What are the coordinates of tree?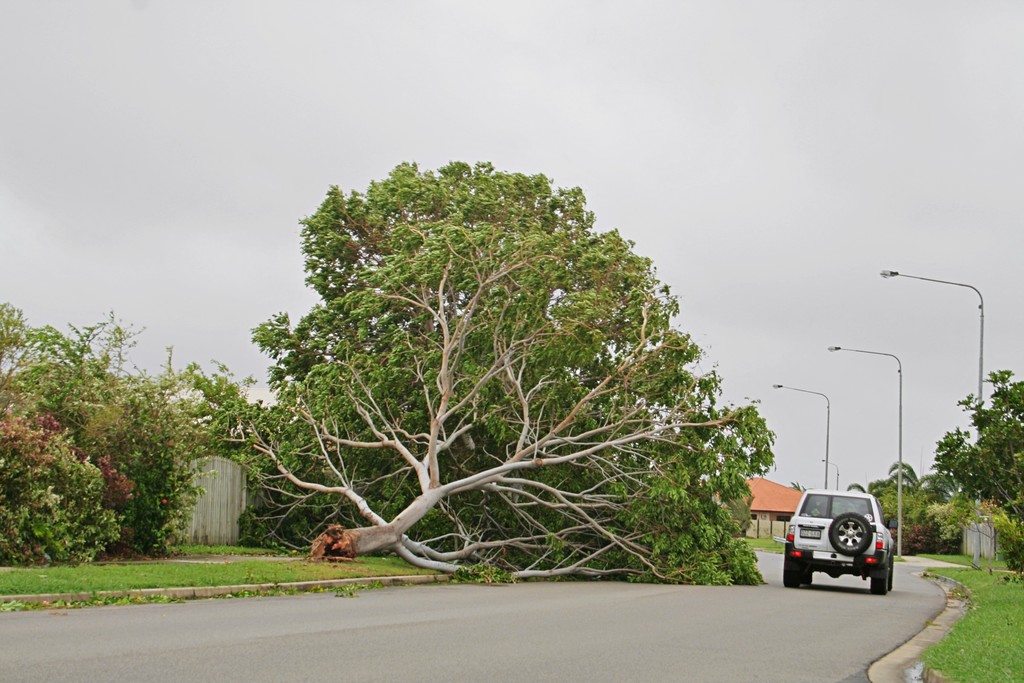
932:363:1023:568.
